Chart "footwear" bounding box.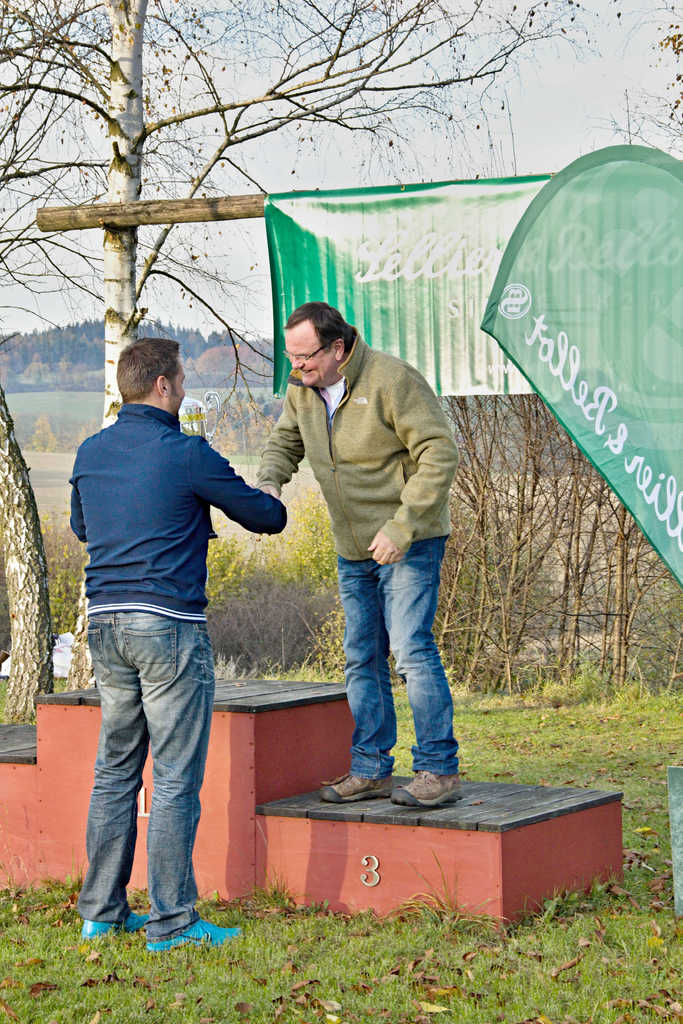
Charted: bbox=[143, 920, 245, 954].
